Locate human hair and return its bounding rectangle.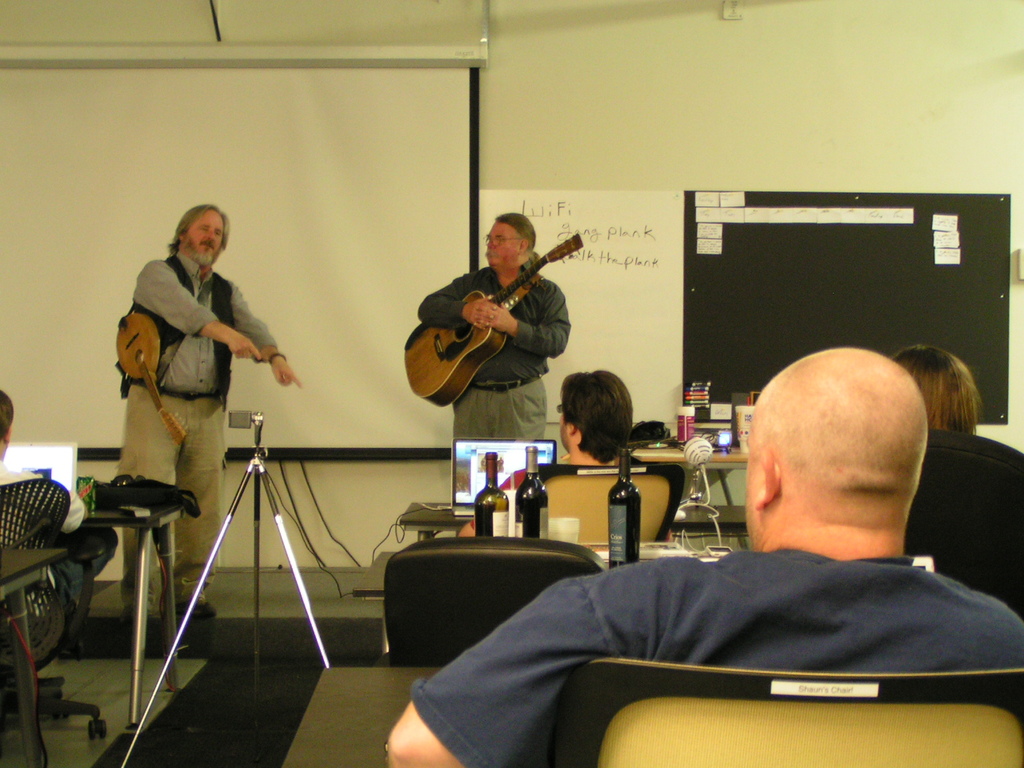
168, 204, 234, 258.
